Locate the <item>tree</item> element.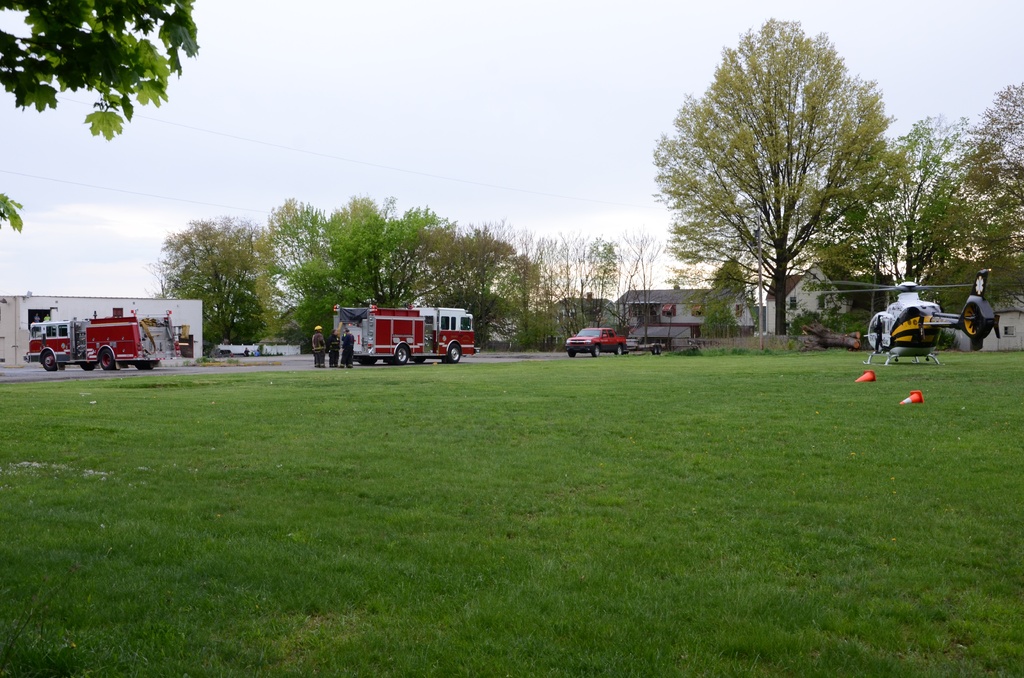
Element bbox: 290:186:444:344.
